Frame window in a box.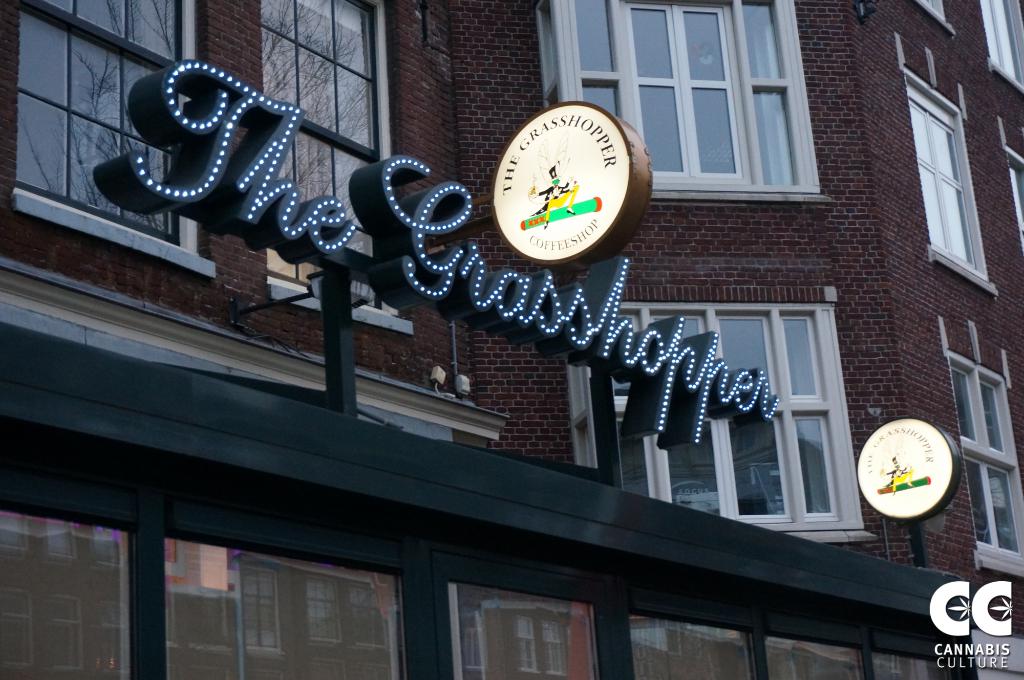
<region>10, 0, 215, 273</region>.
